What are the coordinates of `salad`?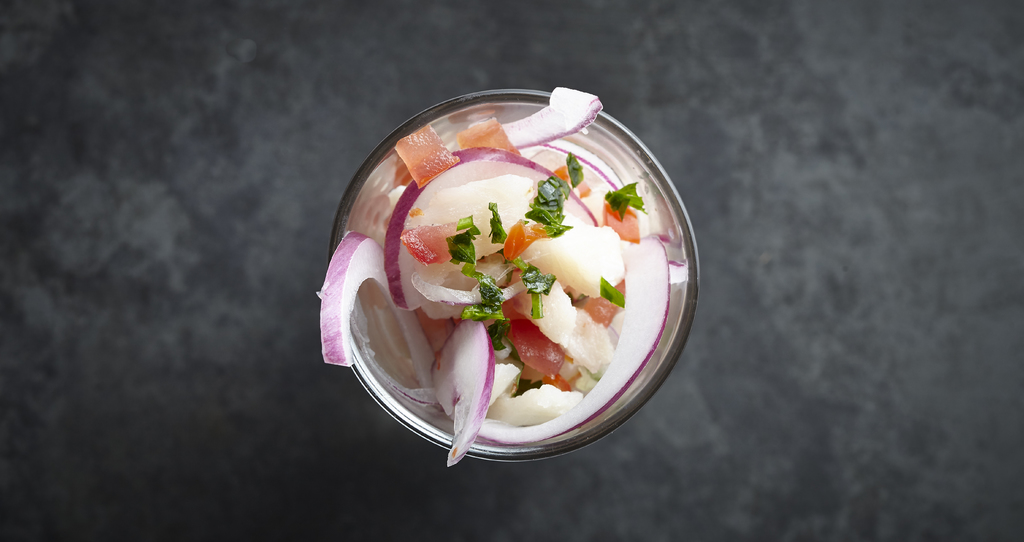
<region>309, 74, 708, 457</region>.
